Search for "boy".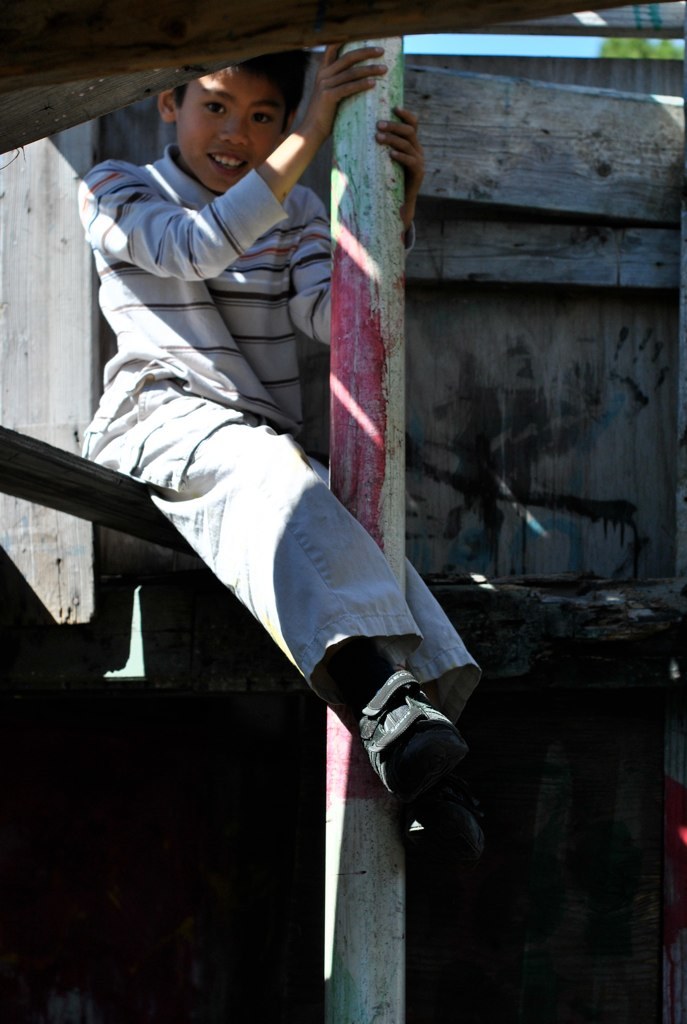
Found at x1=74, y1=44, x2=490, y2=866.
